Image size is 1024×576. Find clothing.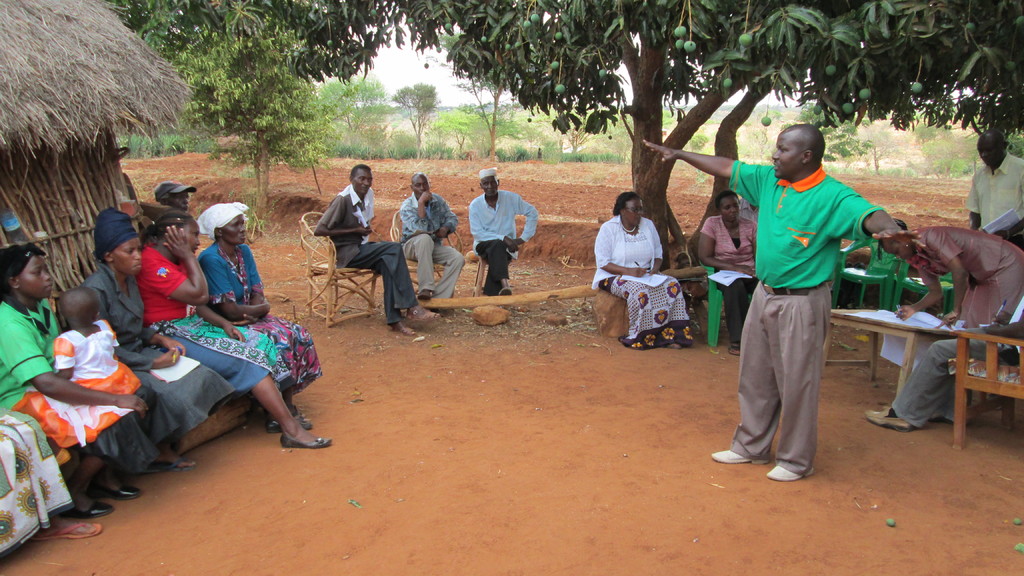
bbox=(397, 193, 454, 246).
